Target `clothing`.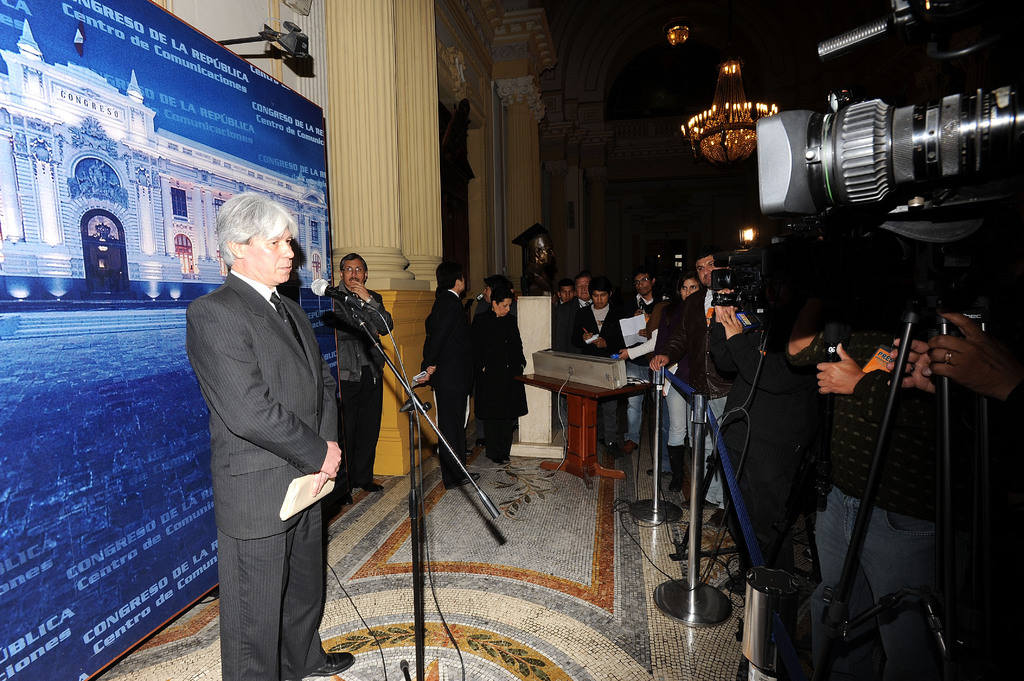
Target region: region(707, 318, 826, 574).
